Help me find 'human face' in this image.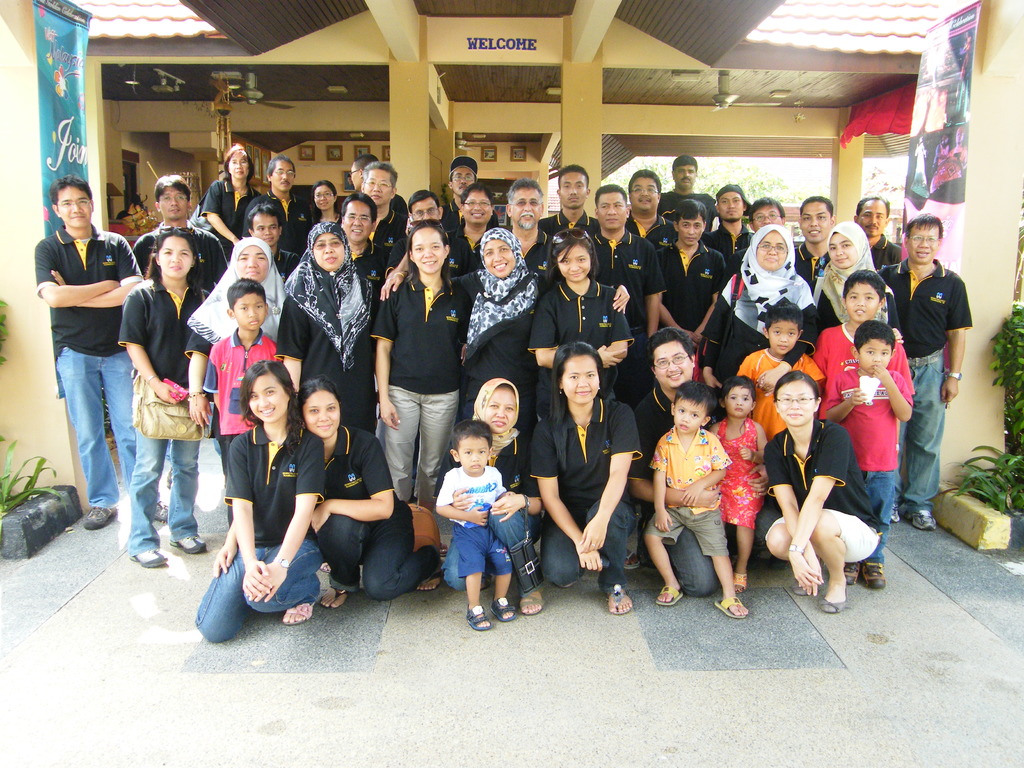
Found it: <box>234,295,266,328</box>.
